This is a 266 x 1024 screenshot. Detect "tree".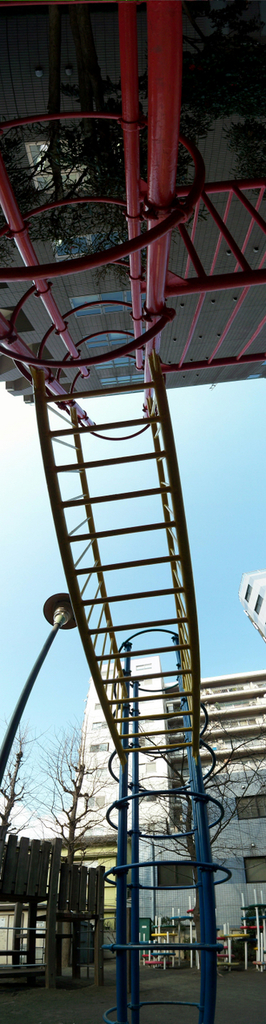
<box>0,713,44,855</box>.
